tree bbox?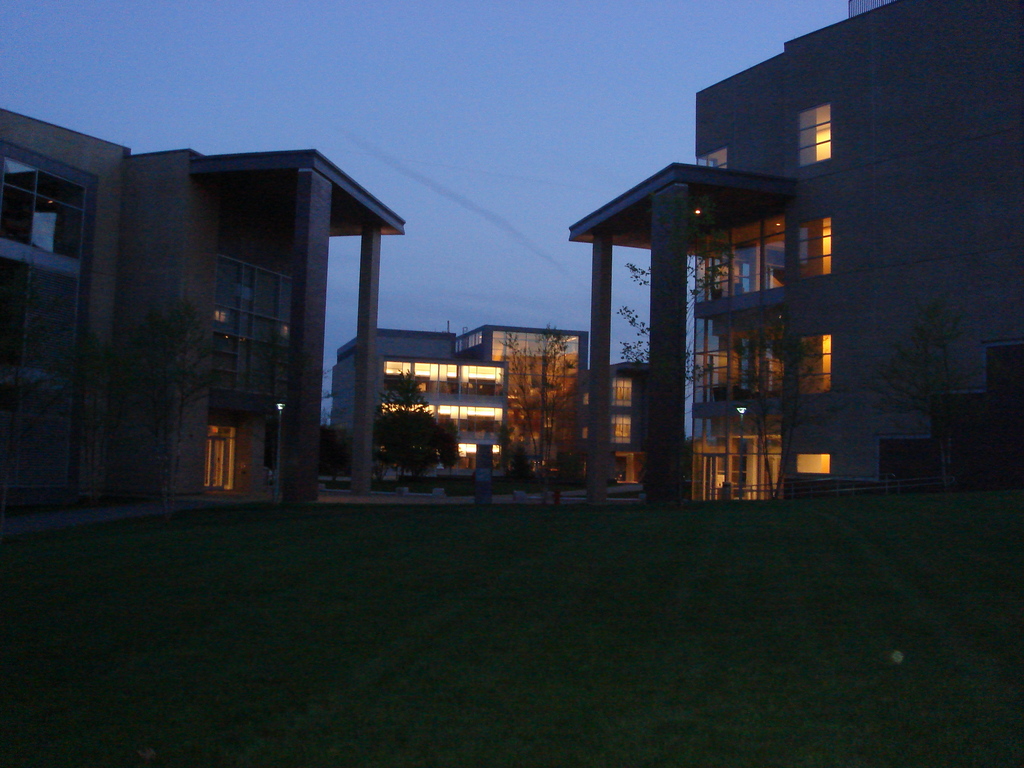
box=[861, 295, 968, 493]
